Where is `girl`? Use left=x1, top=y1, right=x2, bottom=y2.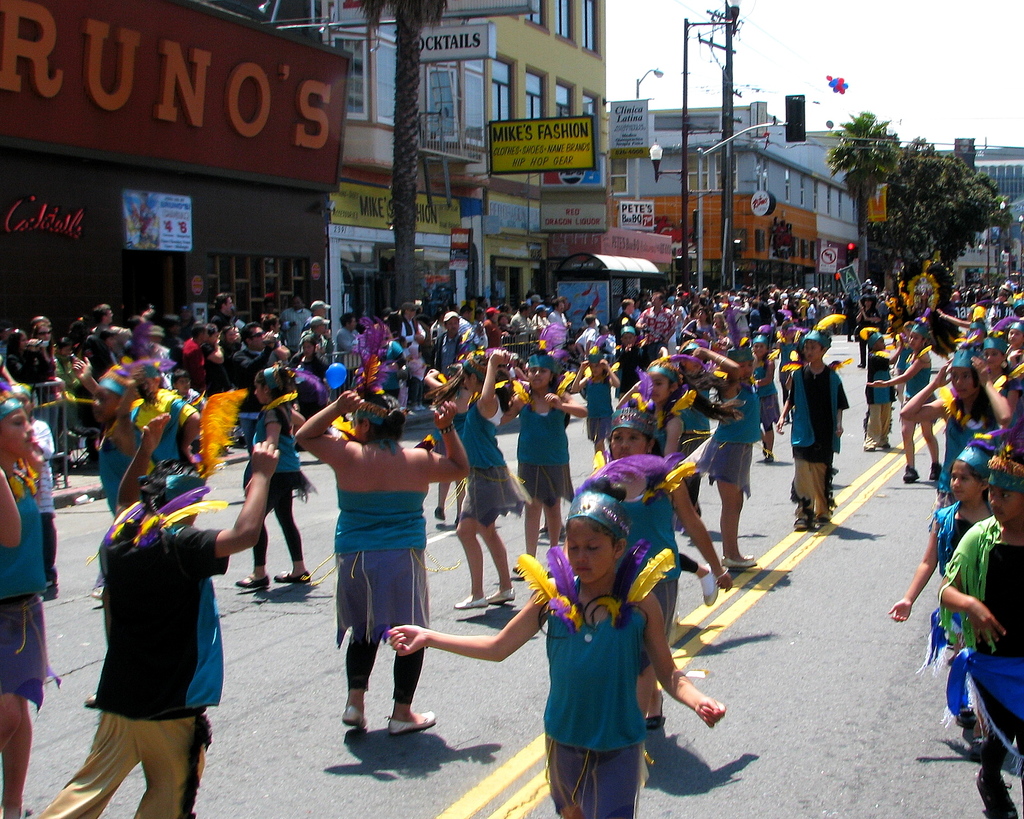
left=426, top=348, right=537, bottom=610.
